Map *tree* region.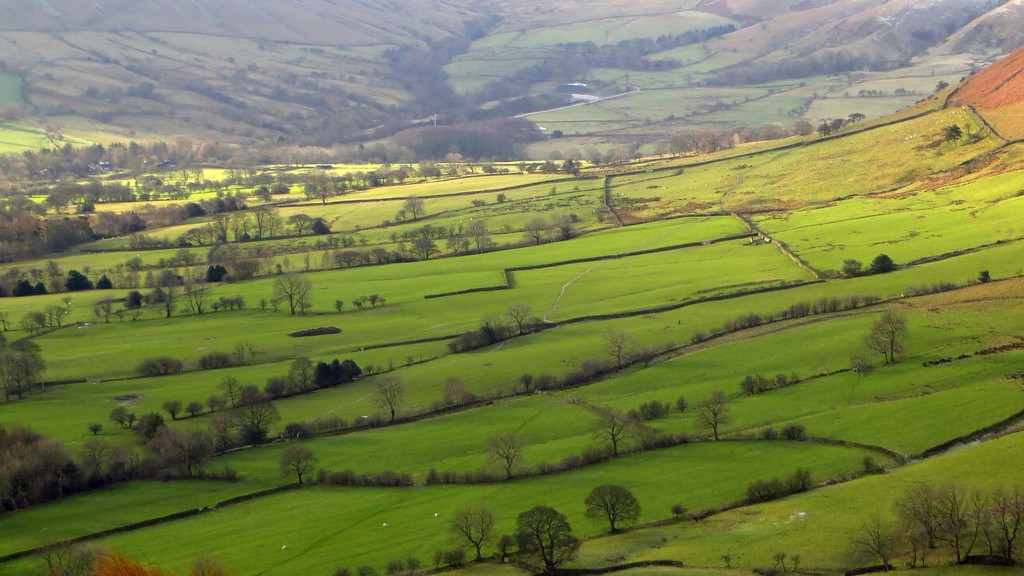
Mapped to select_region(80, 437, 111, 486).
